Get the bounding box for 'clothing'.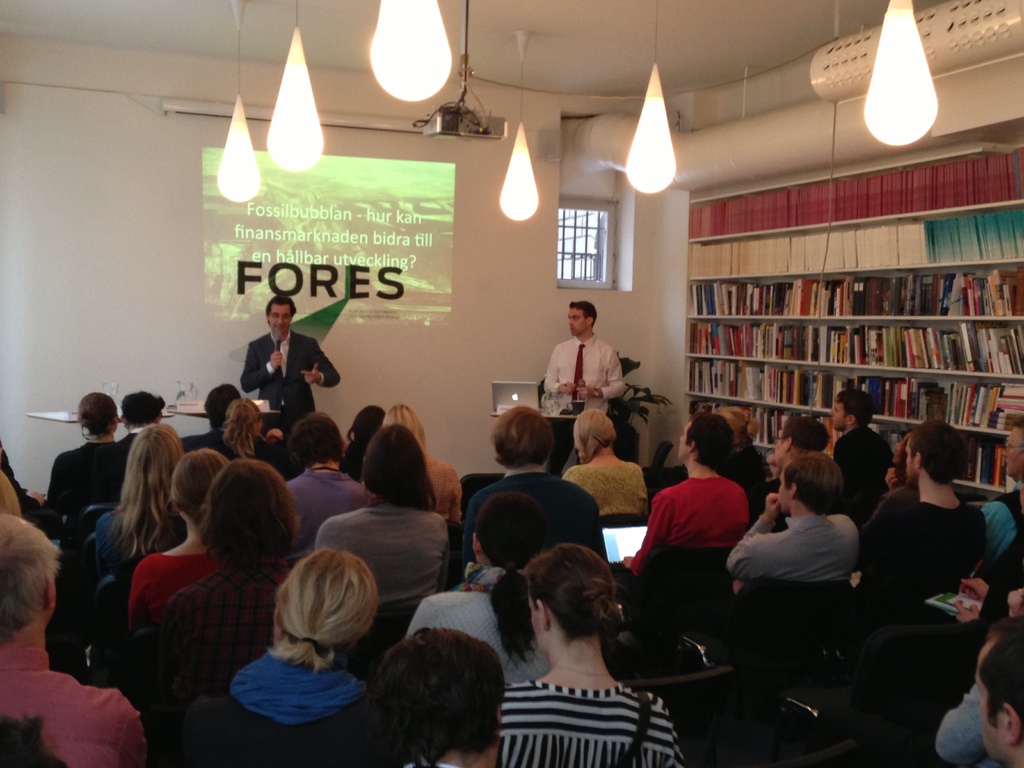
x1=99 y1=499 x2=158 y2=575.
